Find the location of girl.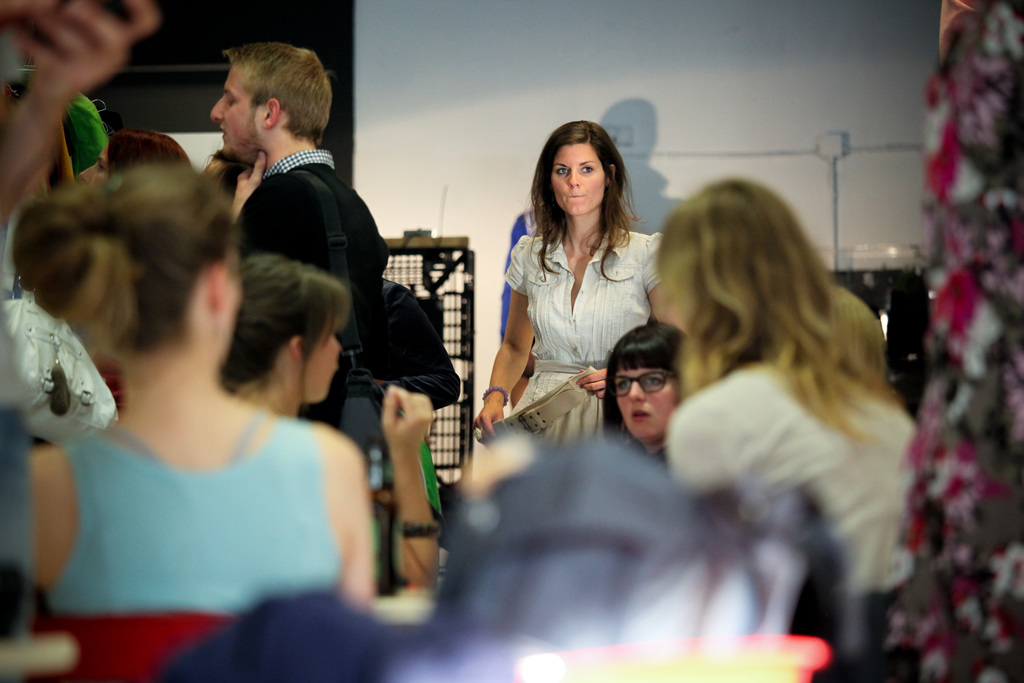
Location: region(6, 162, 378, 682).
